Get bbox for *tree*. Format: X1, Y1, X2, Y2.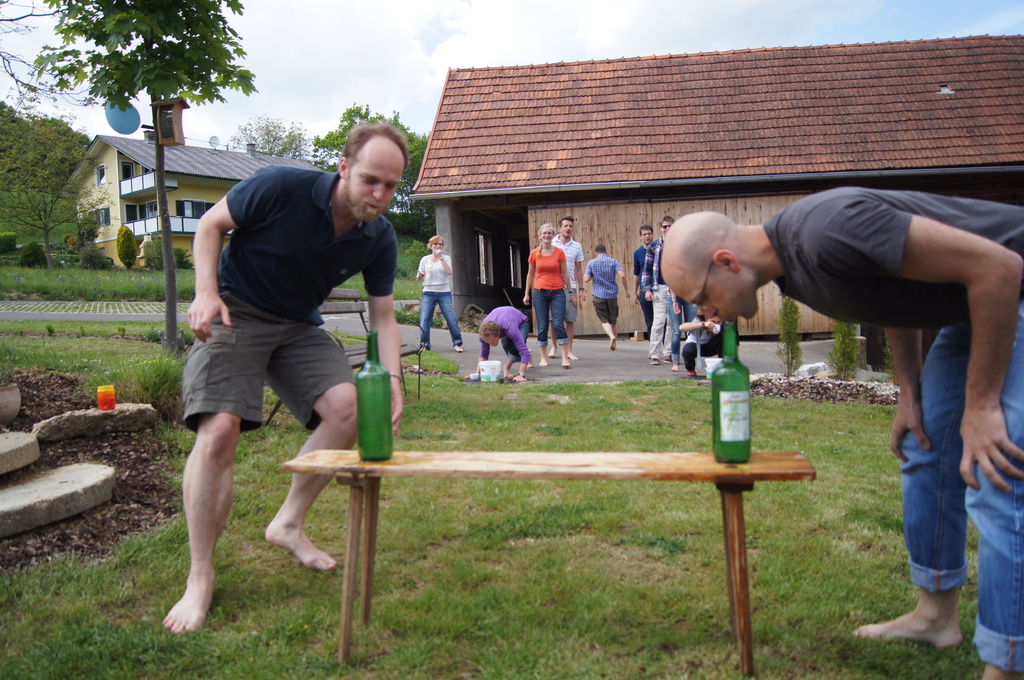
0, 104, 96, 200.
